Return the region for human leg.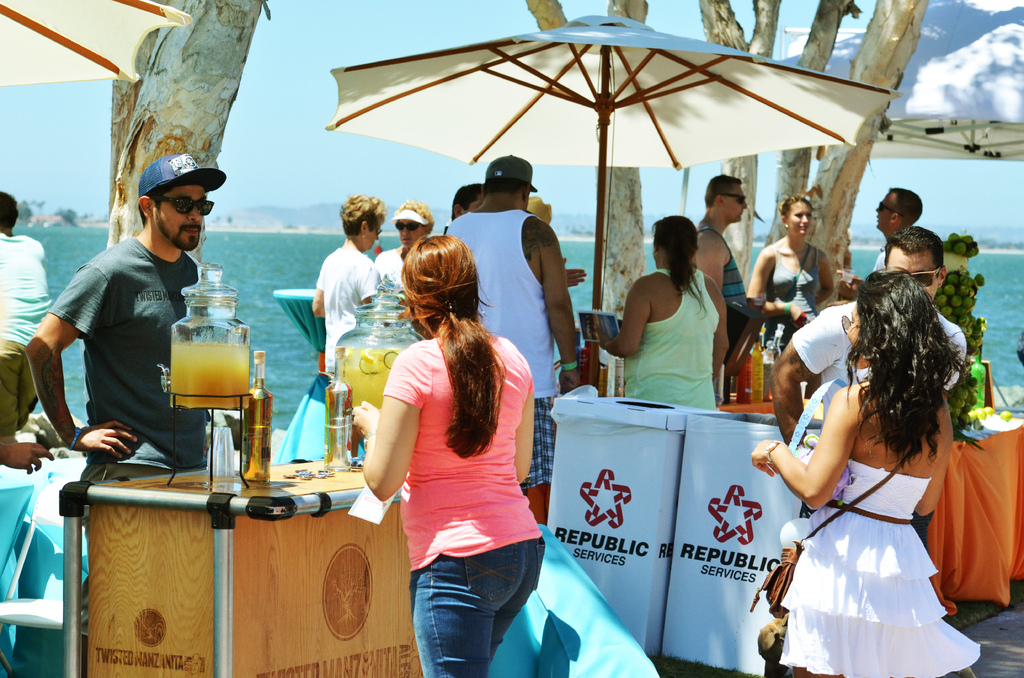
<region>490, 519, 543, 658</region>.
